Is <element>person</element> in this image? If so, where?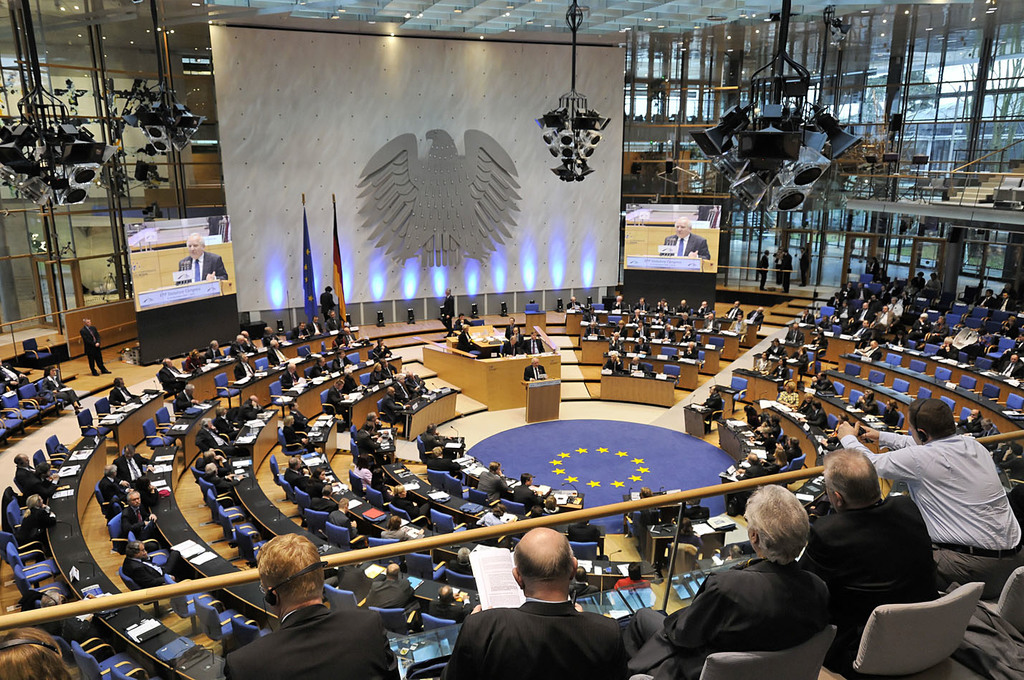
Yes, at 21:490:58:535.
